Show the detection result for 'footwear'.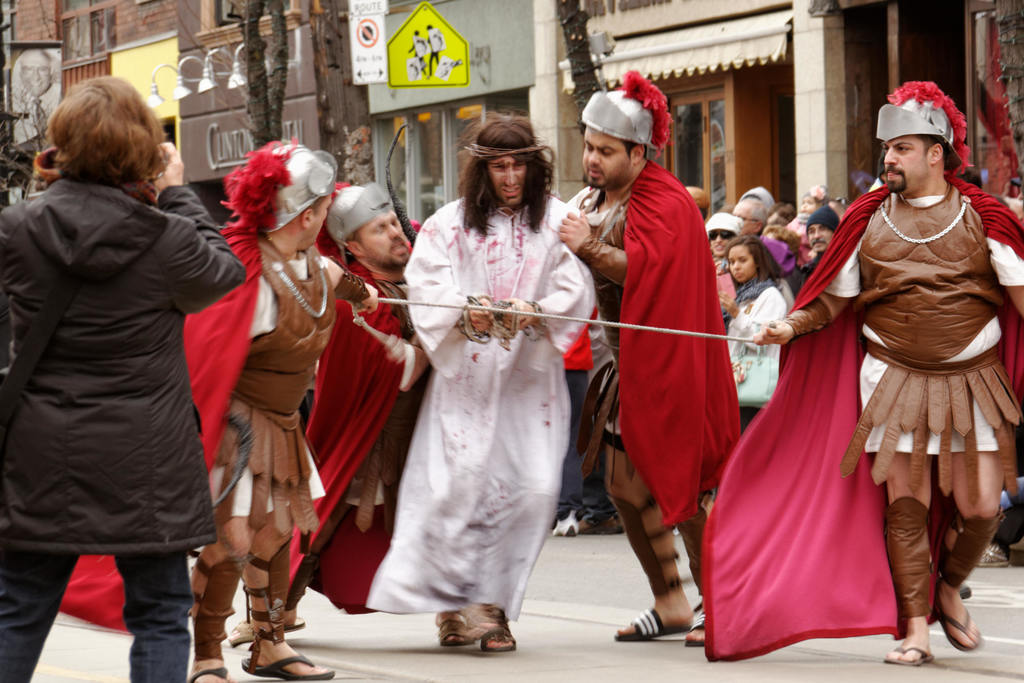
x1=612, y1=603, x2=693, y2=639.
